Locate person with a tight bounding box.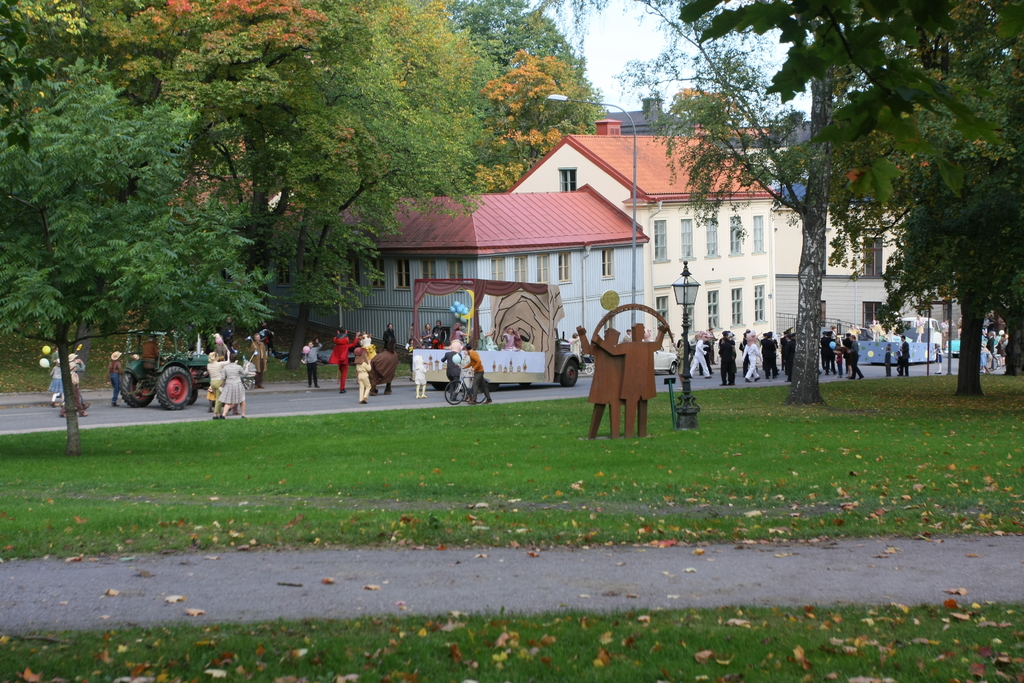
[932, 342, 943, 374].
